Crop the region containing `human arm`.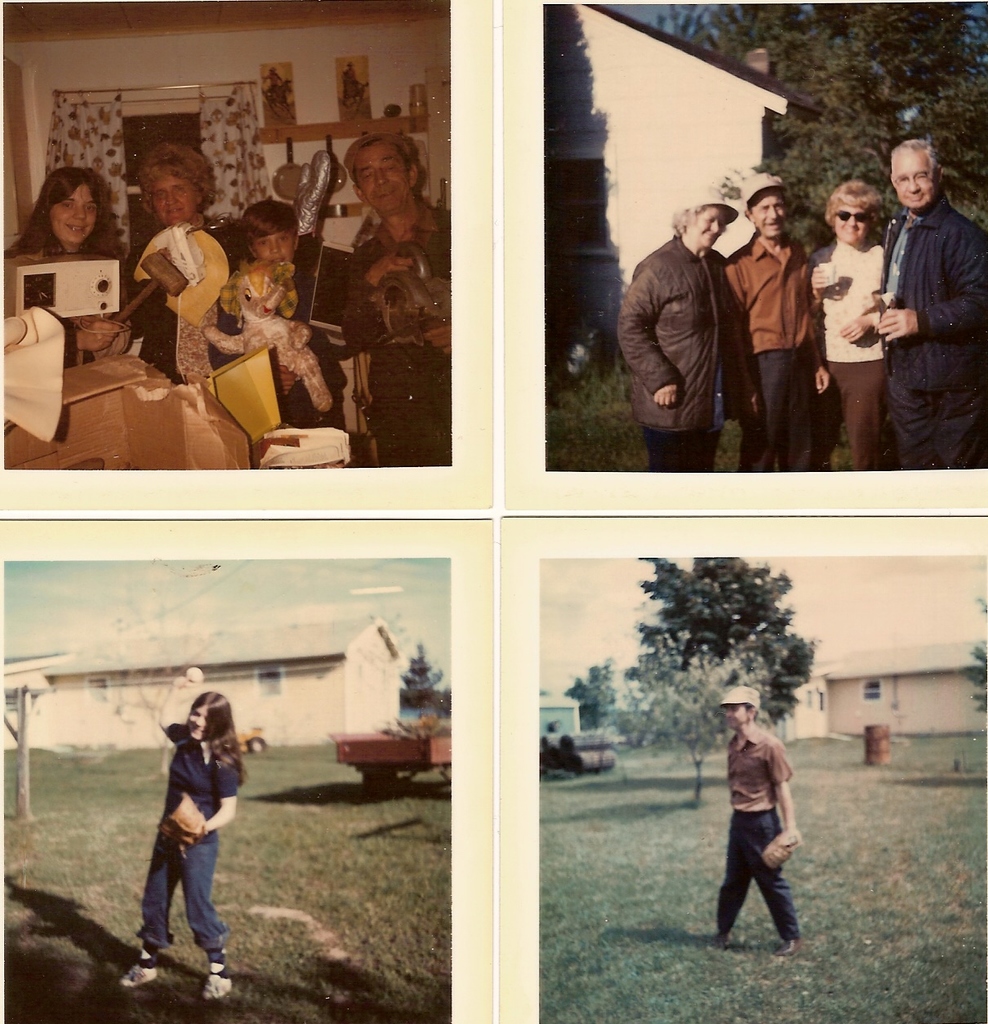
Crop region: crop(810, 265, 835, 391).
